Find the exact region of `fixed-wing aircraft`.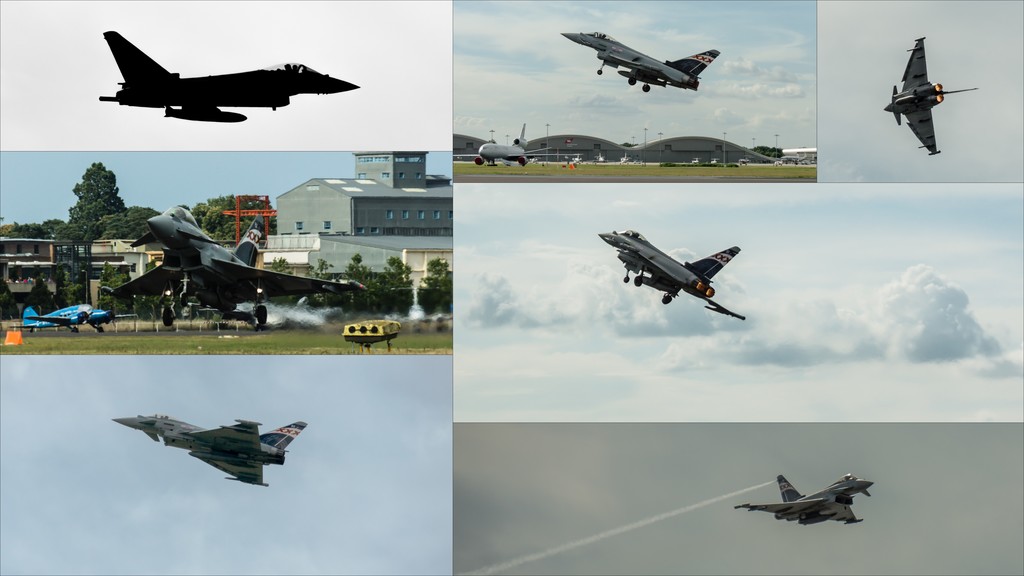
Exact region: (x1=880, y1=36, x2=980, y2=156).
